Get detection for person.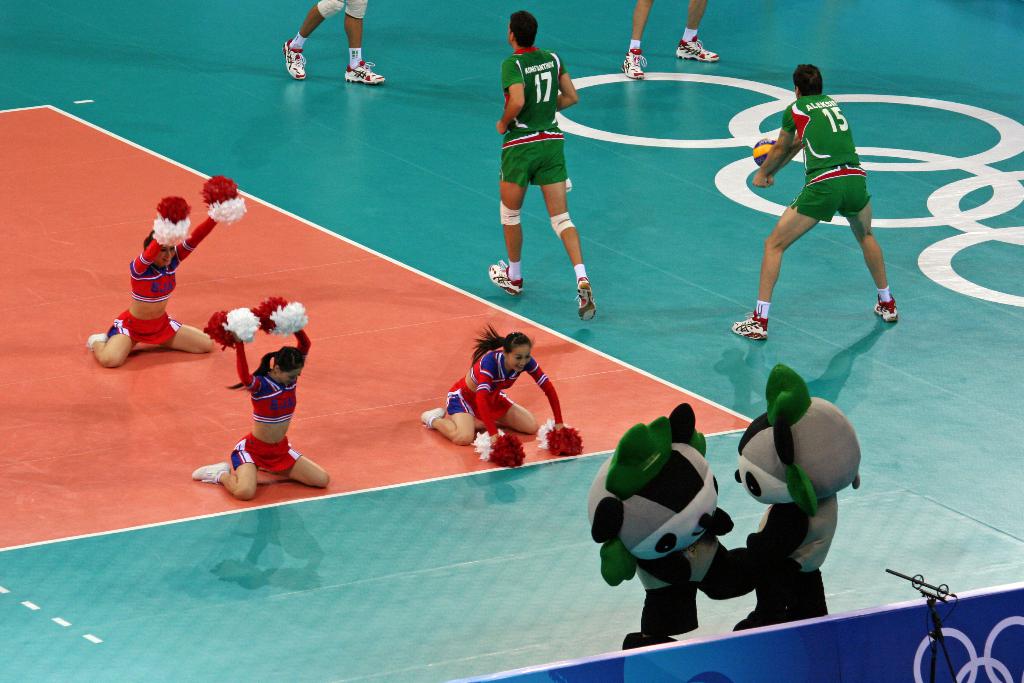
Detection: [left=731, top=60, right=904, bottom=347].
